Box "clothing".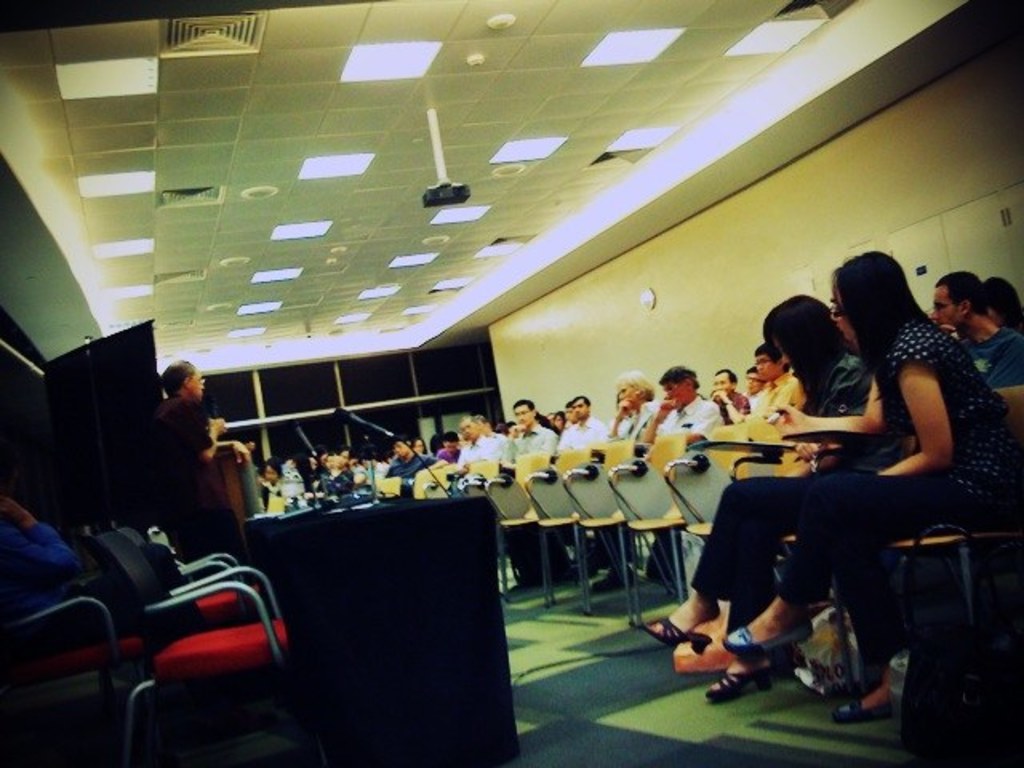
605, 394, 664, 571.
